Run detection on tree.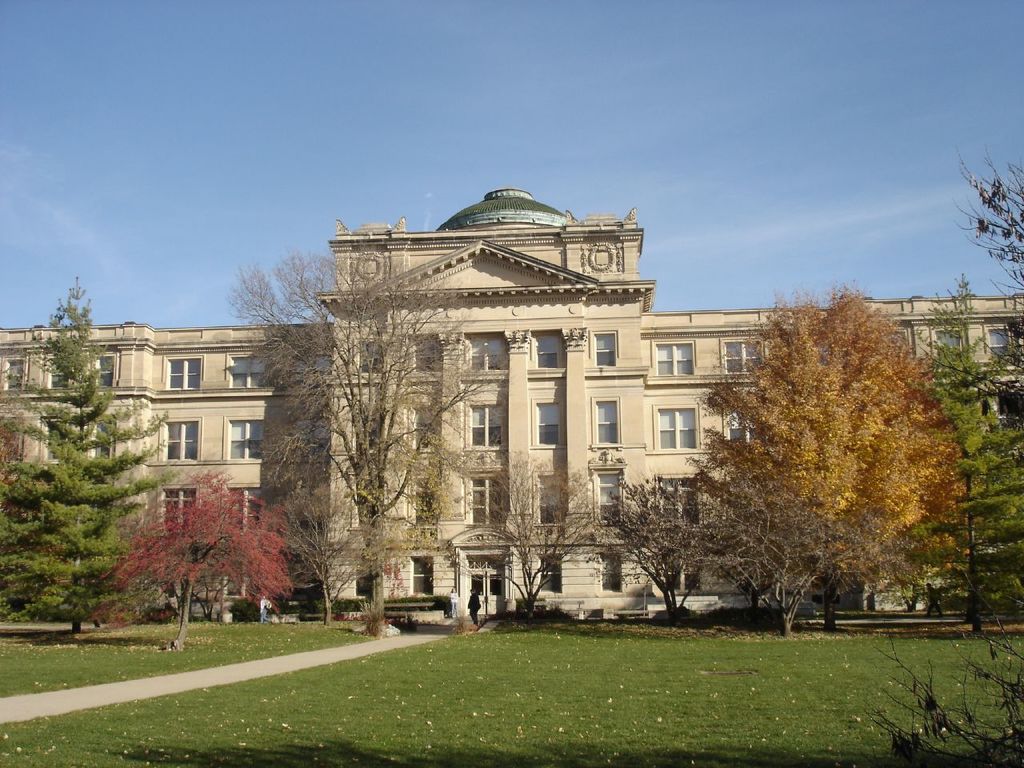
Result: 903, 150, 1023, 426.
